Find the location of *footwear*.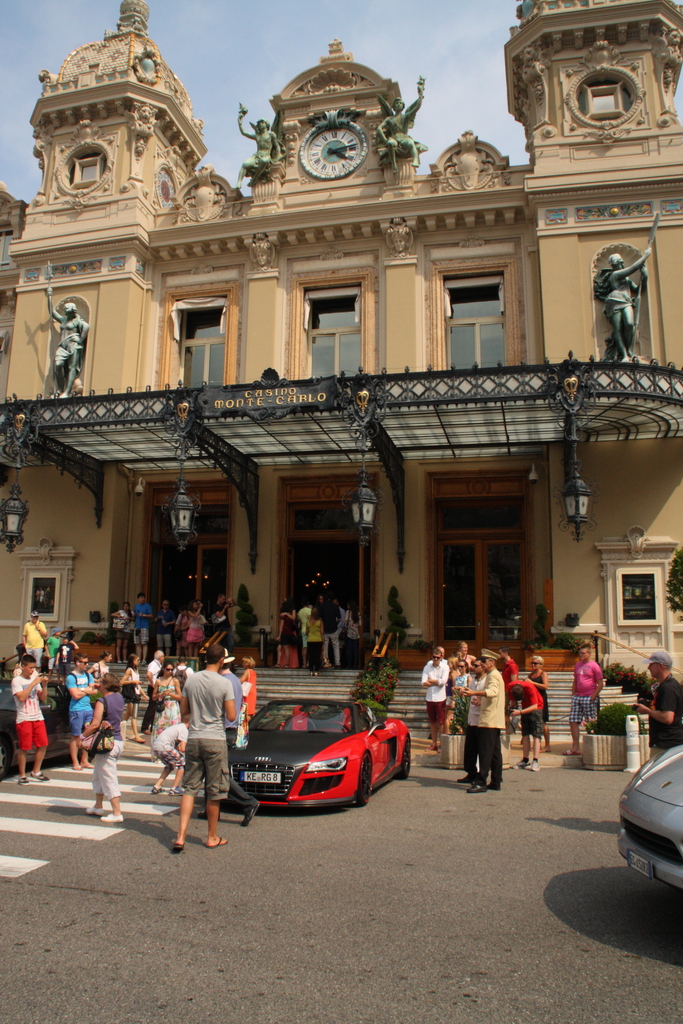
Location: 456,772,470,785.
